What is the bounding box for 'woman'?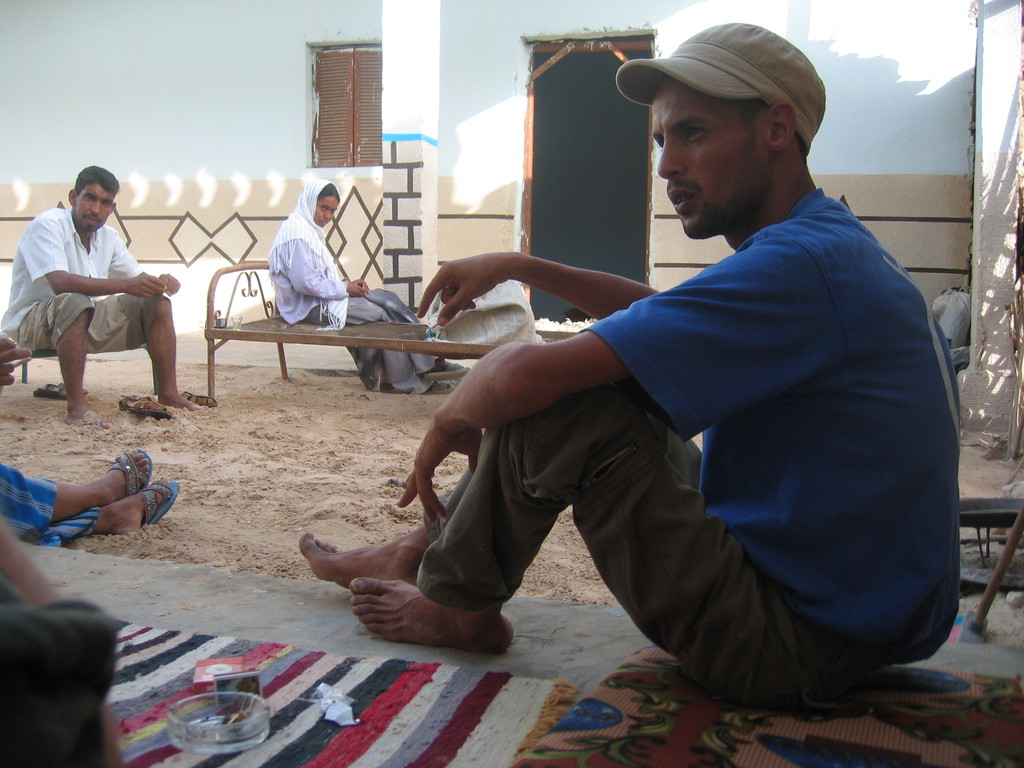
detection(266, 168, 474, 389).
